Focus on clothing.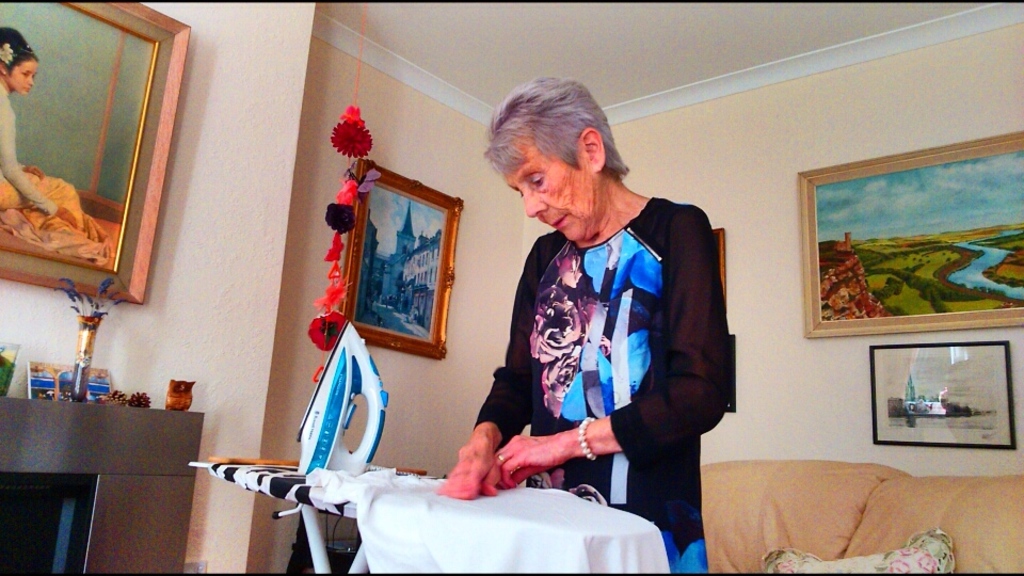
Focused at <box>0,83,116,265</box>.
